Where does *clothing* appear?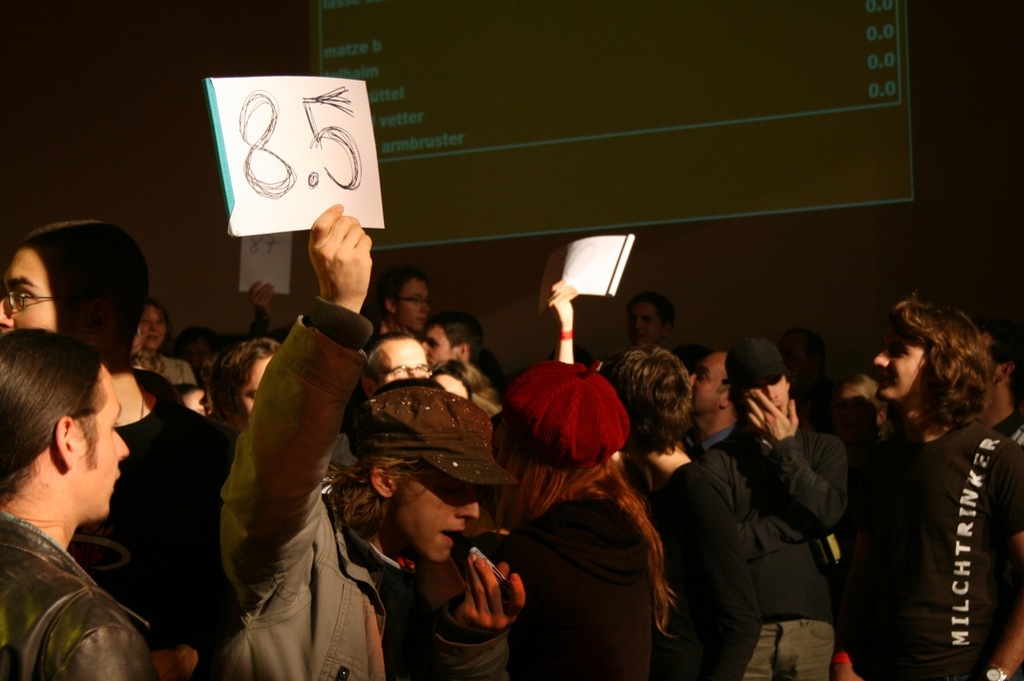
Appears at {"left": 0, "top": 530, "right": 178, "bottom": 680}.
